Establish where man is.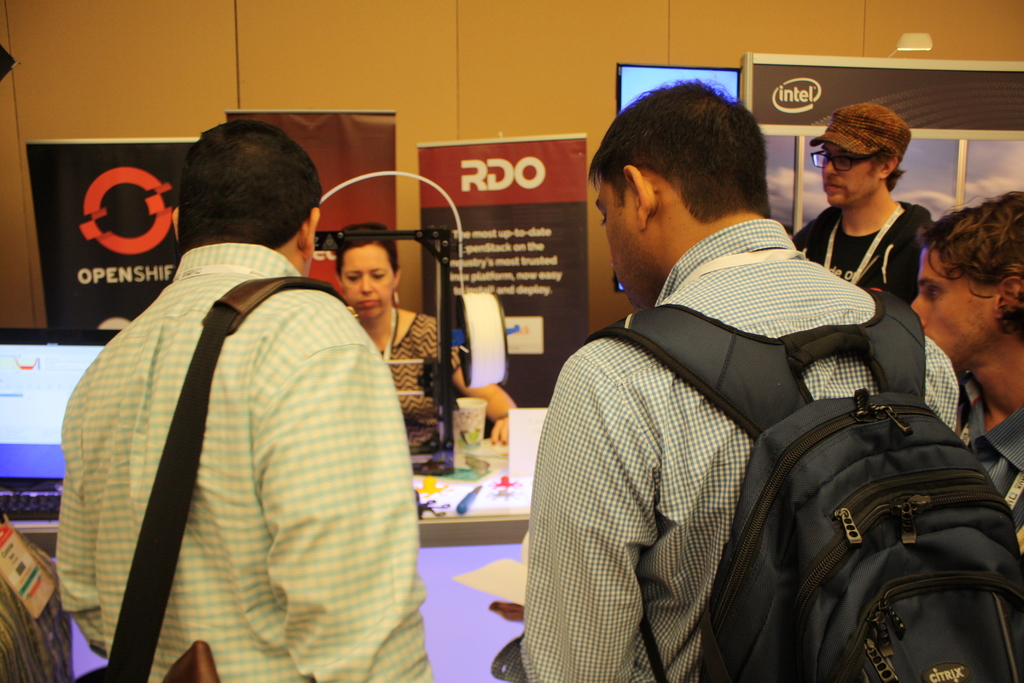
Established at (490, 78, 956, 682).
